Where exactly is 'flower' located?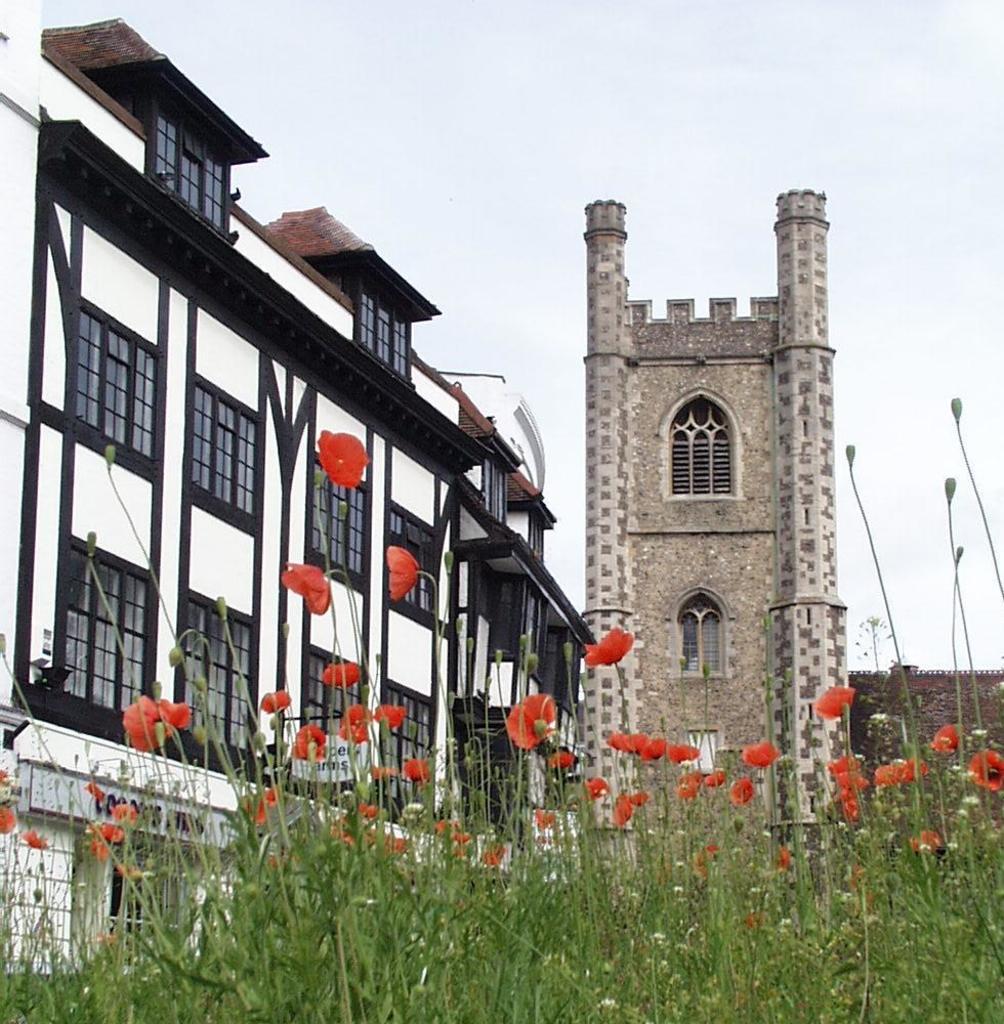
Its bounding box is bbox=[316, 429, 370, 490].
